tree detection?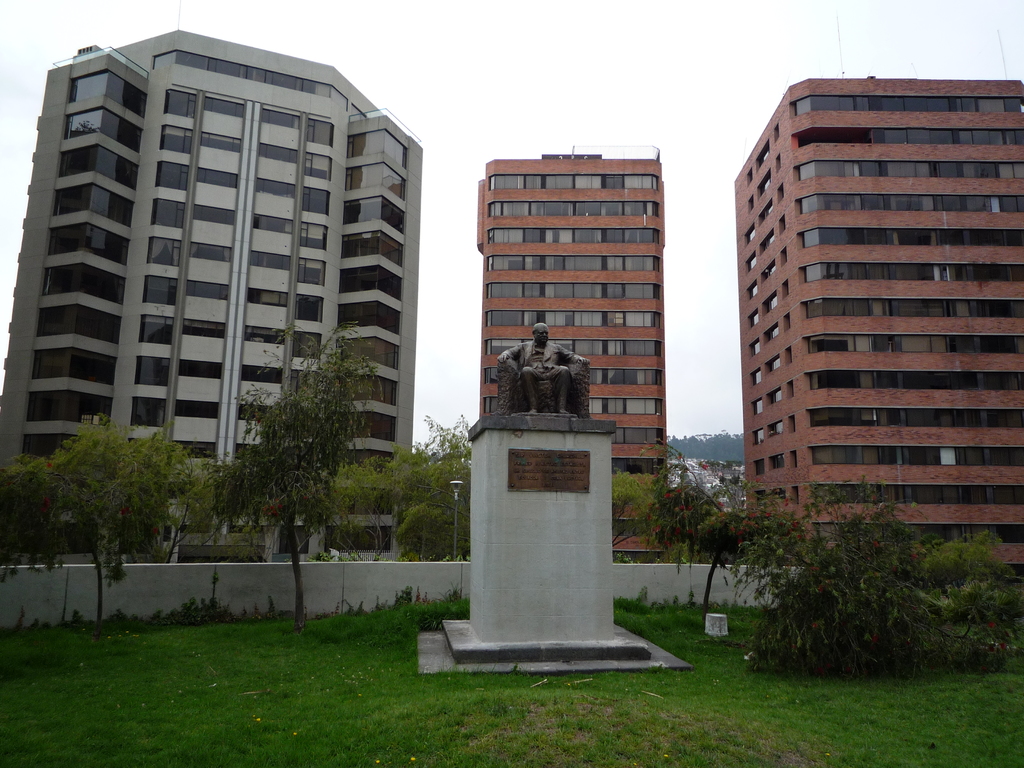
7, 419, 233, 572
